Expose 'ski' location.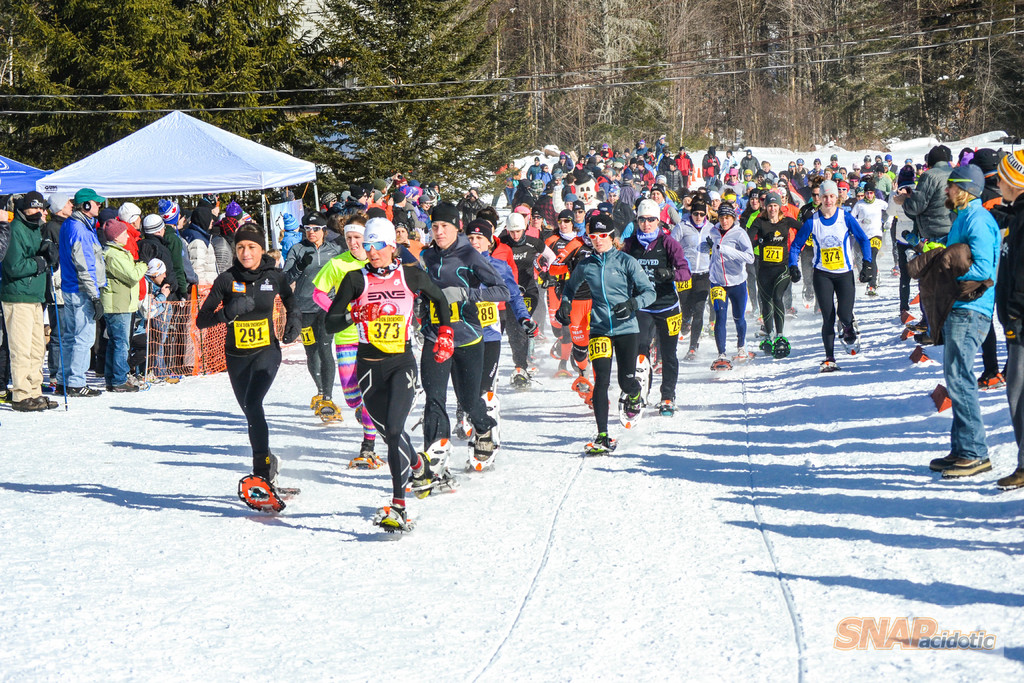
Exposed at (x1=752, y1=334, x2=770, y2=358).
